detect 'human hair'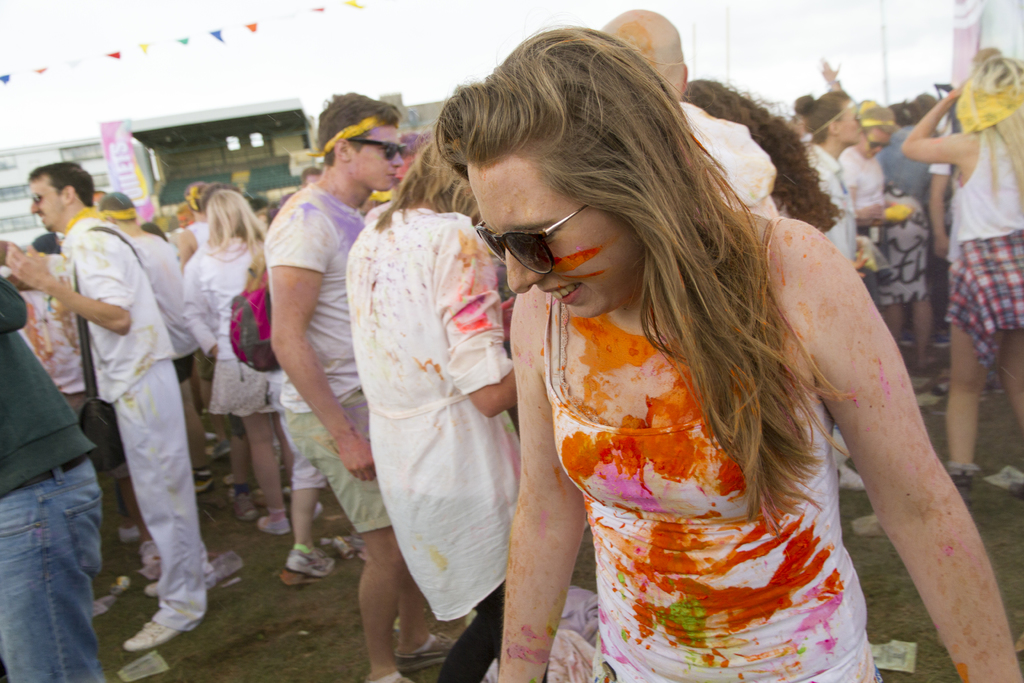
box(24, 158, 94, 208)
